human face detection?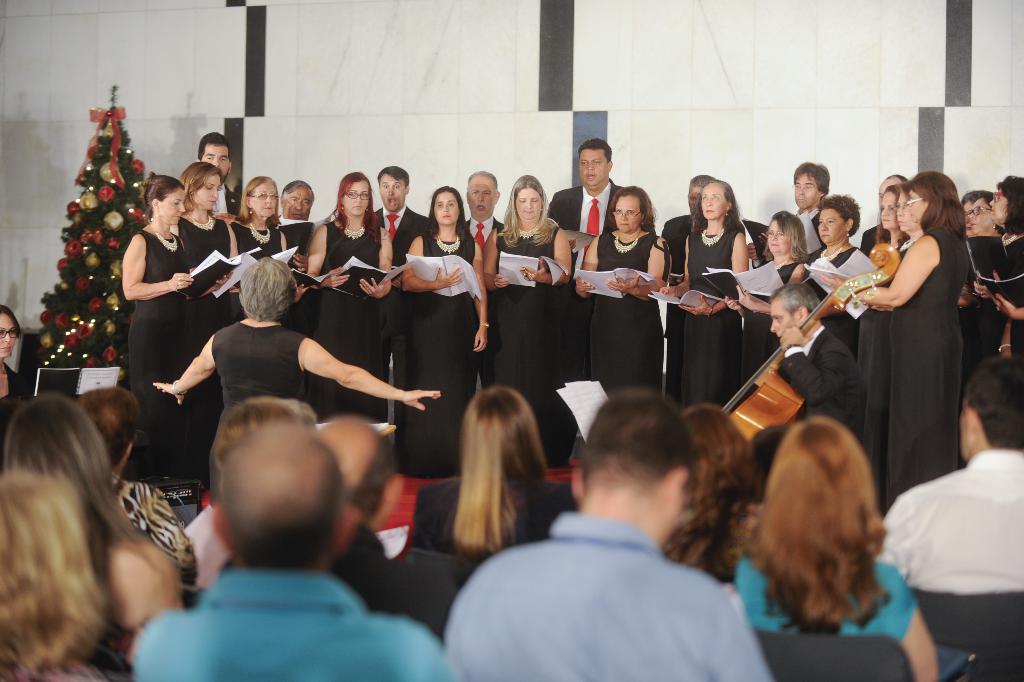
x1=900 y1=193 x2=911 y2=231
